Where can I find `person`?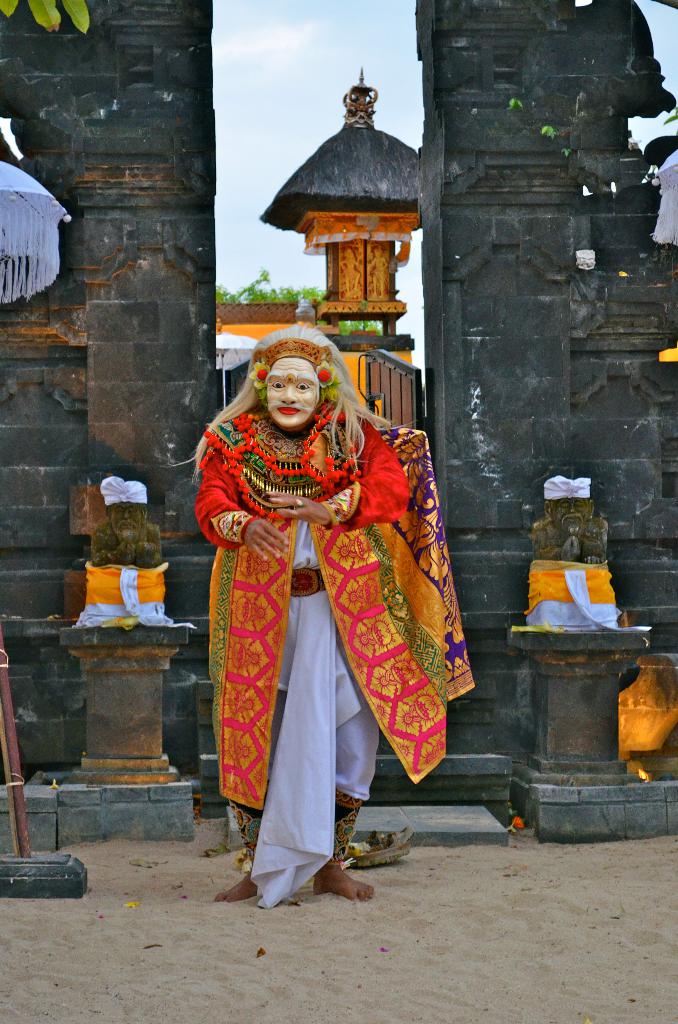
You can find it at (191,324,436,913).
